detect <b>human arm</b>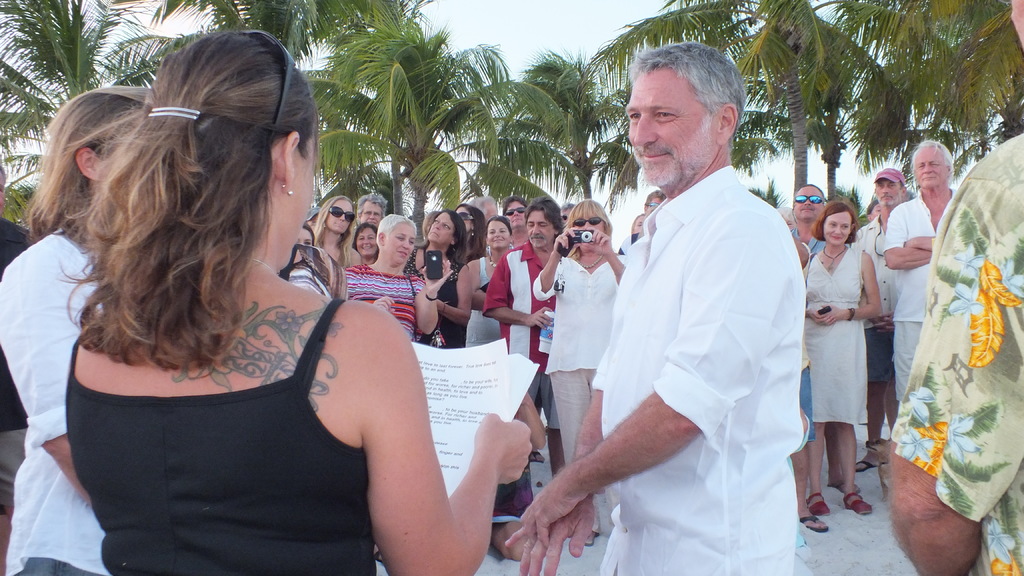
x1=879 y1=171 x2=1023 y2=575
